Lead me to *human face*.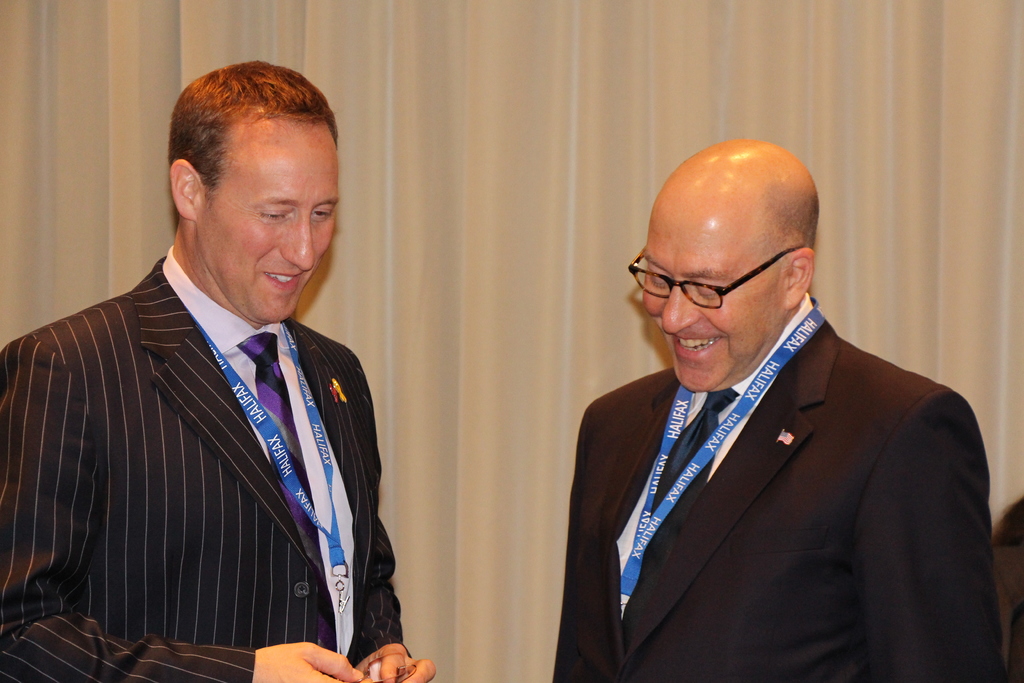
Lead to Rect(646, 207, 786, 395).
